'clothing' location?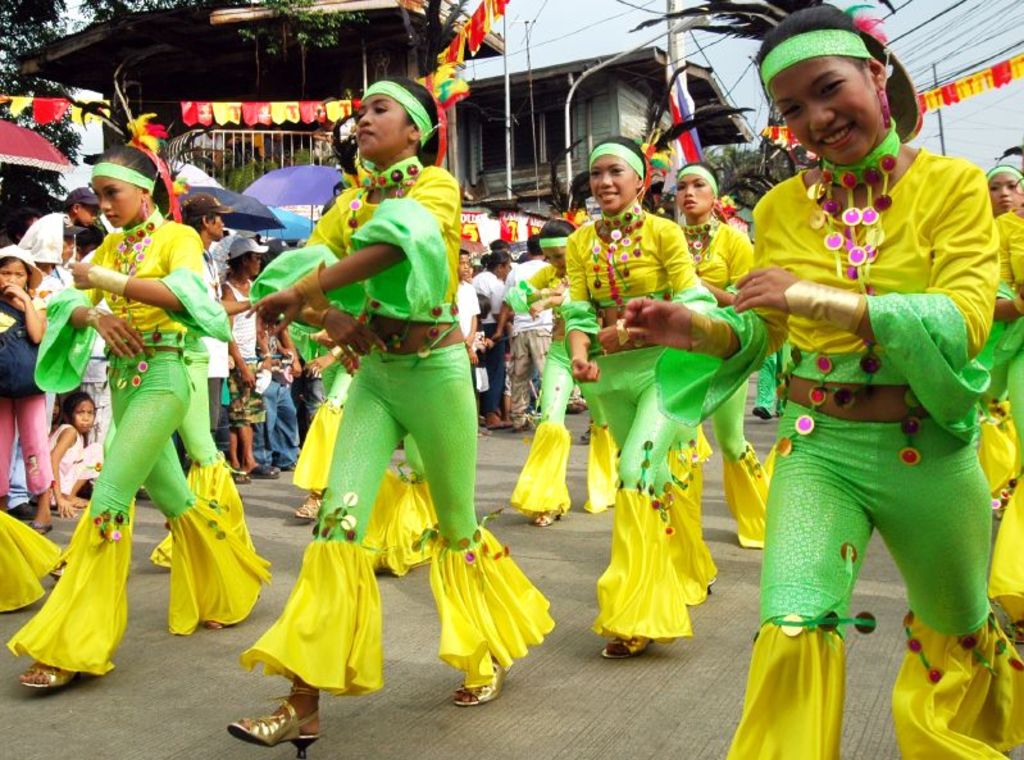
bbox(156, 250, 249, 569)
